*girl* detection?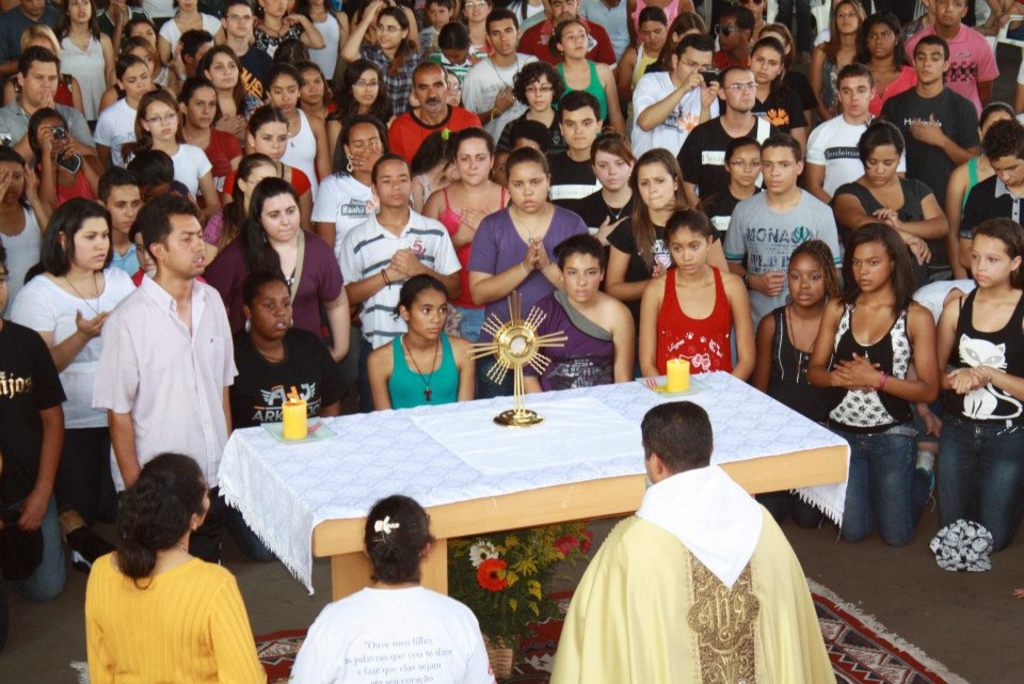
bbox=(196, 44, 265, 142)
